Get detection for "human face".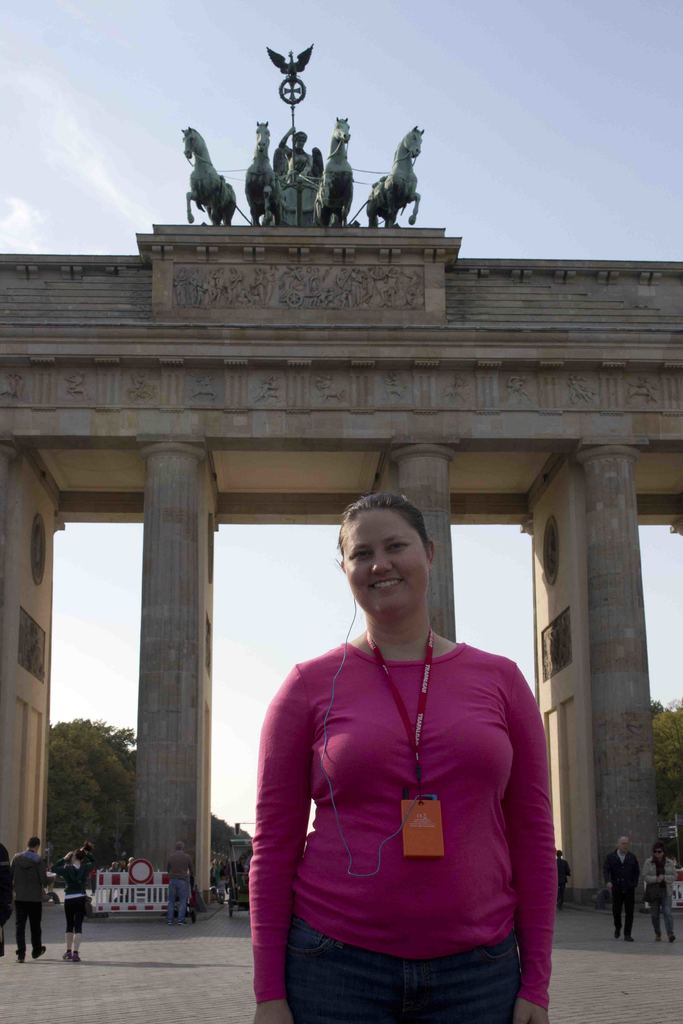
Detection: <bbox>619, 839, 630, 853</bbox>.
